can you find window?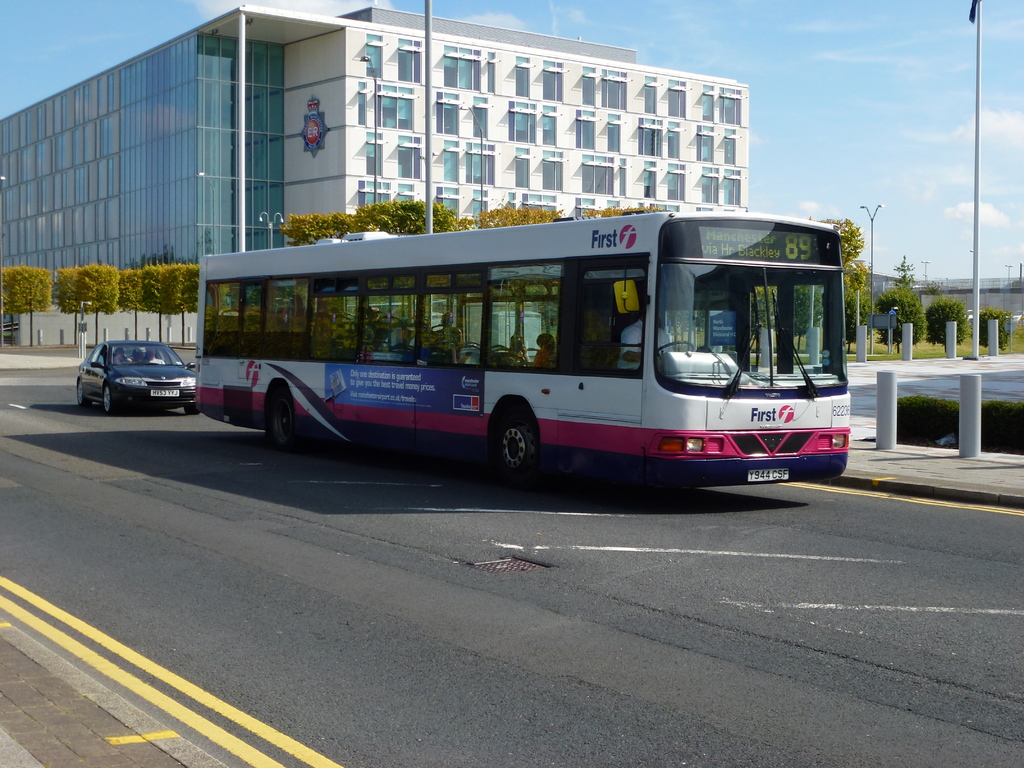
Yes, bounding box: pyautogui.locateOnScreen(541, 60, 561, 101).
